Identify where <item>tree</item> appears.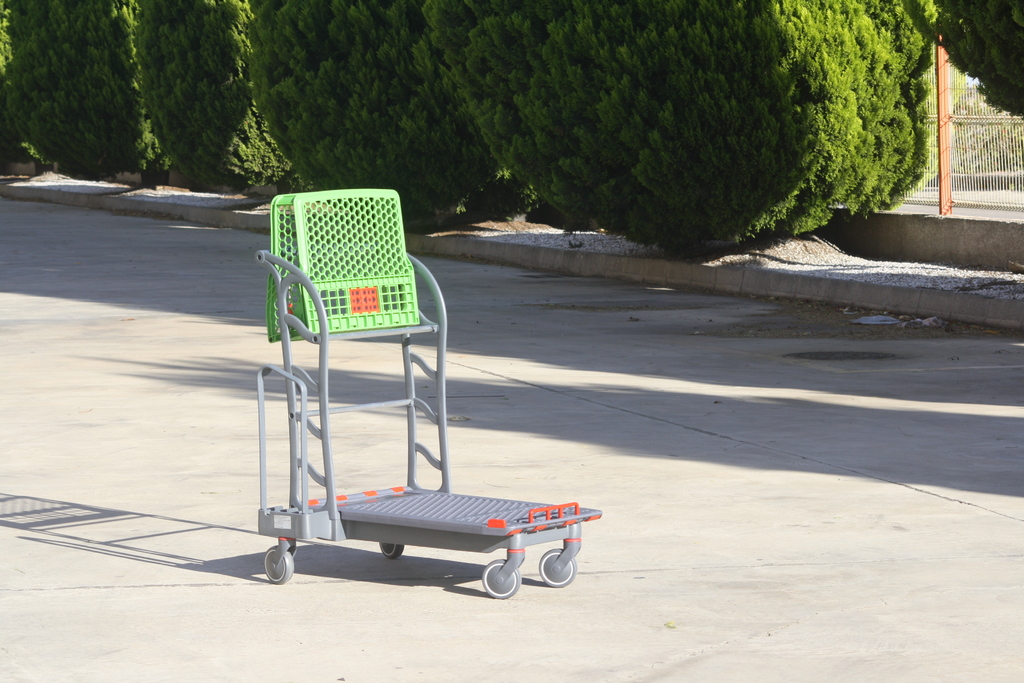
Appears at x1=138 y1=0 x2=308 y2=188.
